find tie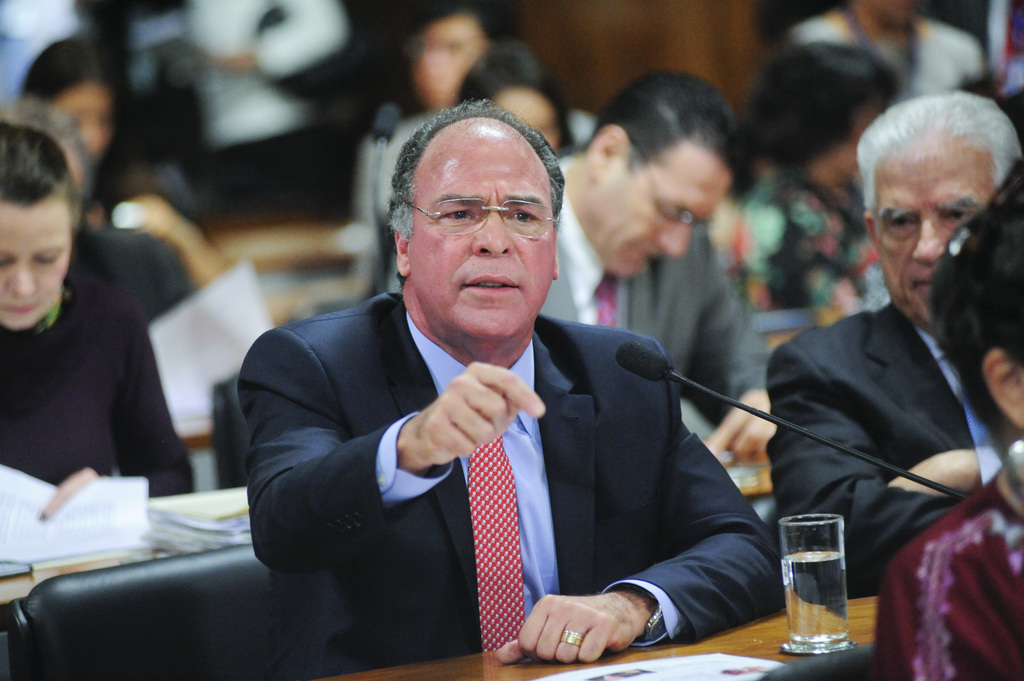
(595, 282, 621, 329)
